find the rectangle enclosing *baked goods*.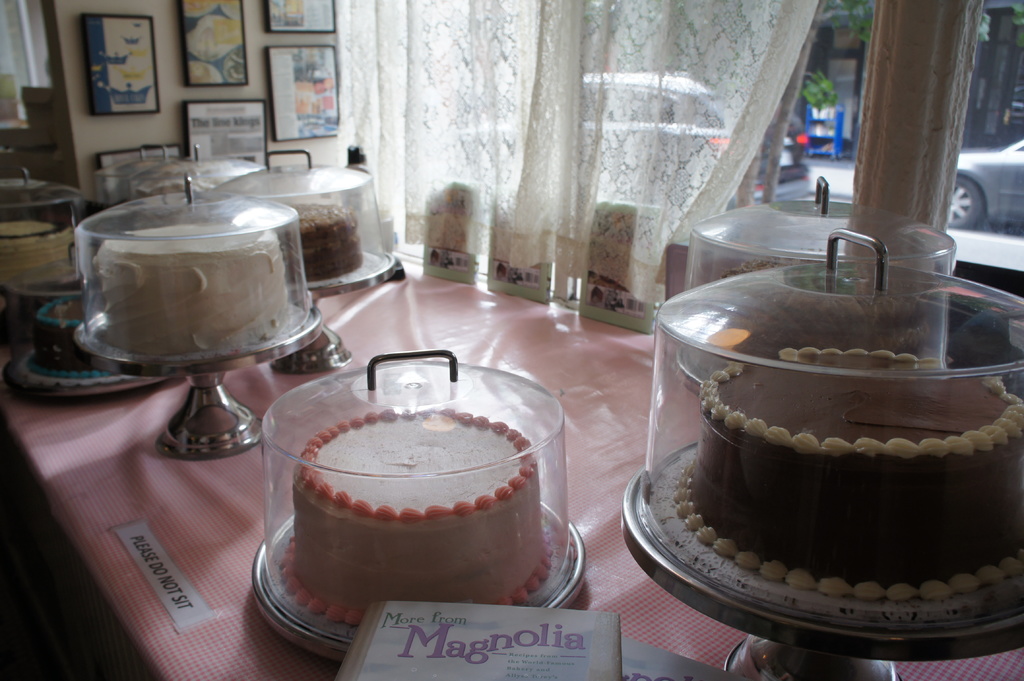
rect(35, 294, 110, 376).
